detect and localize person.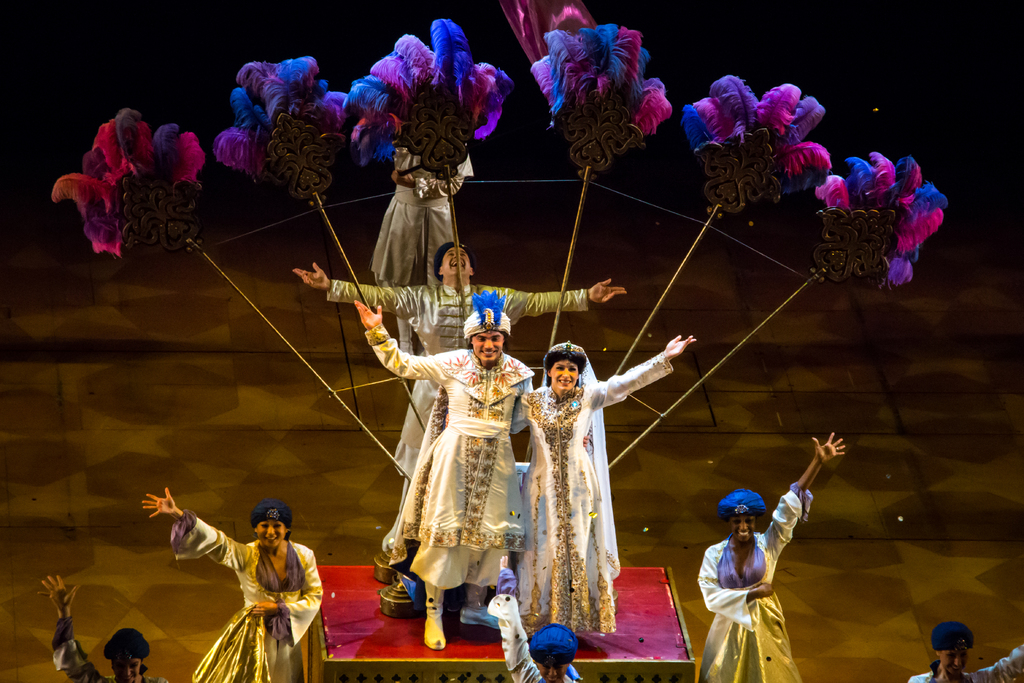
Localized at left=486, top=551, right=584, bottom=682.
